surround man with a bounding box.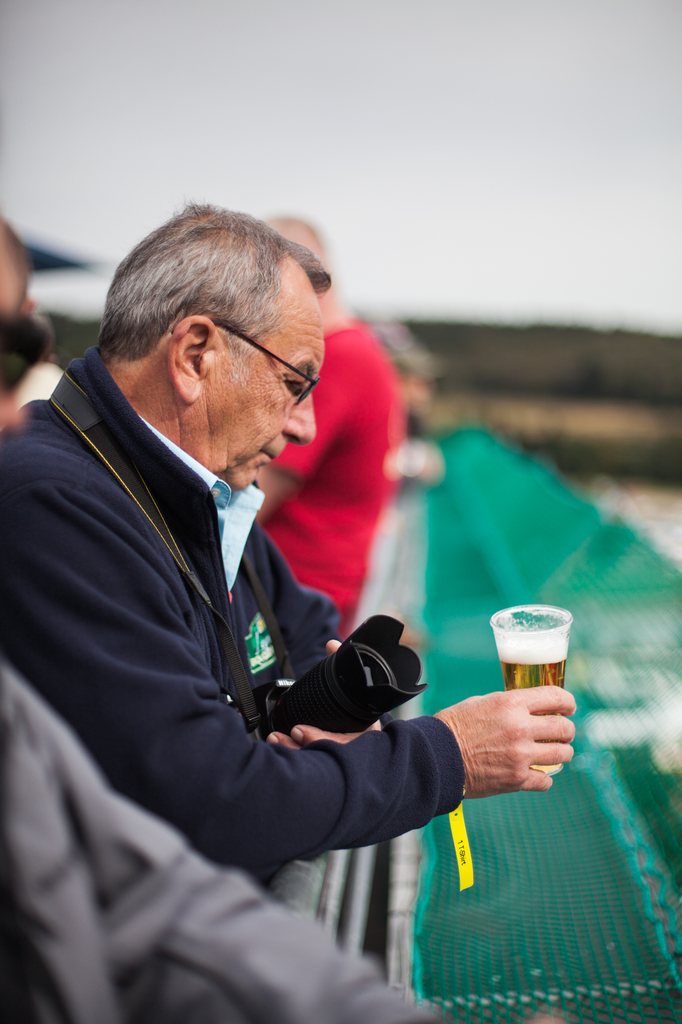
0,196,579,888.
